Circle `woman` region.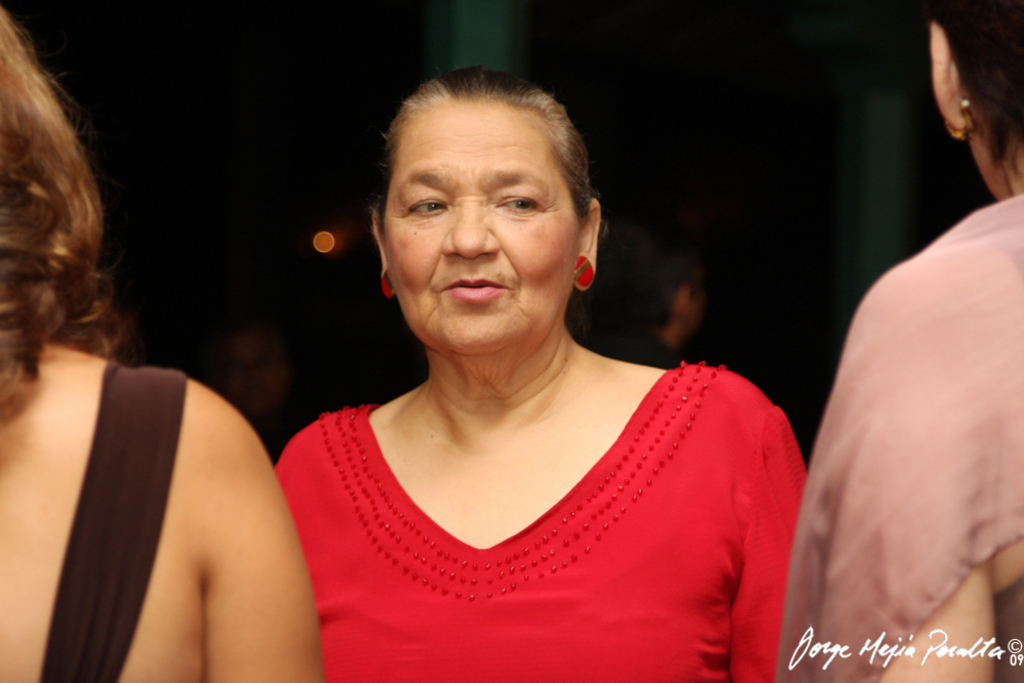
Region: region(219, 46, 854, 668).
